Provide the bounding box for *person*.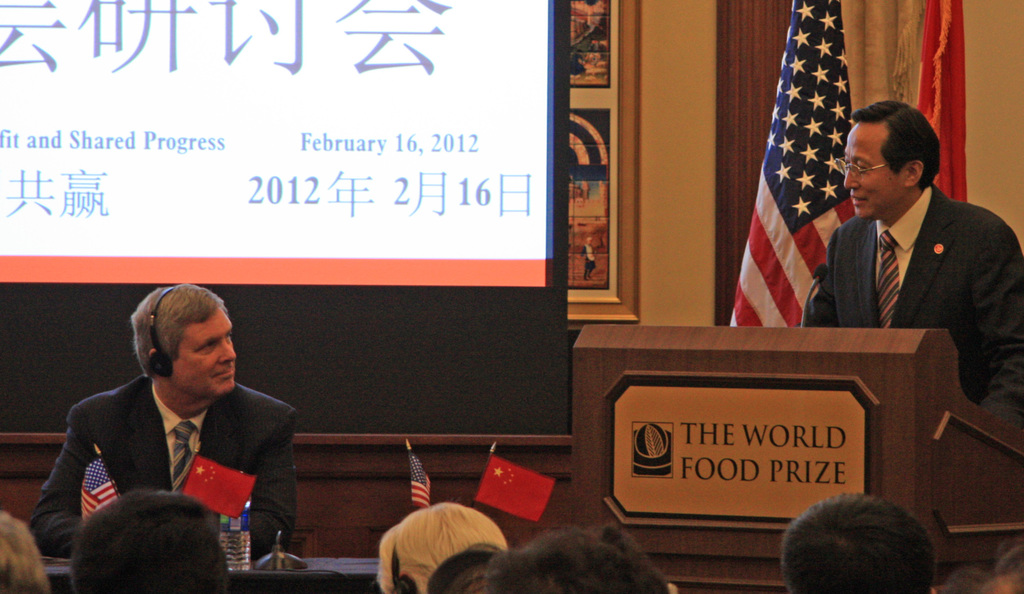
70 497 229 593.
